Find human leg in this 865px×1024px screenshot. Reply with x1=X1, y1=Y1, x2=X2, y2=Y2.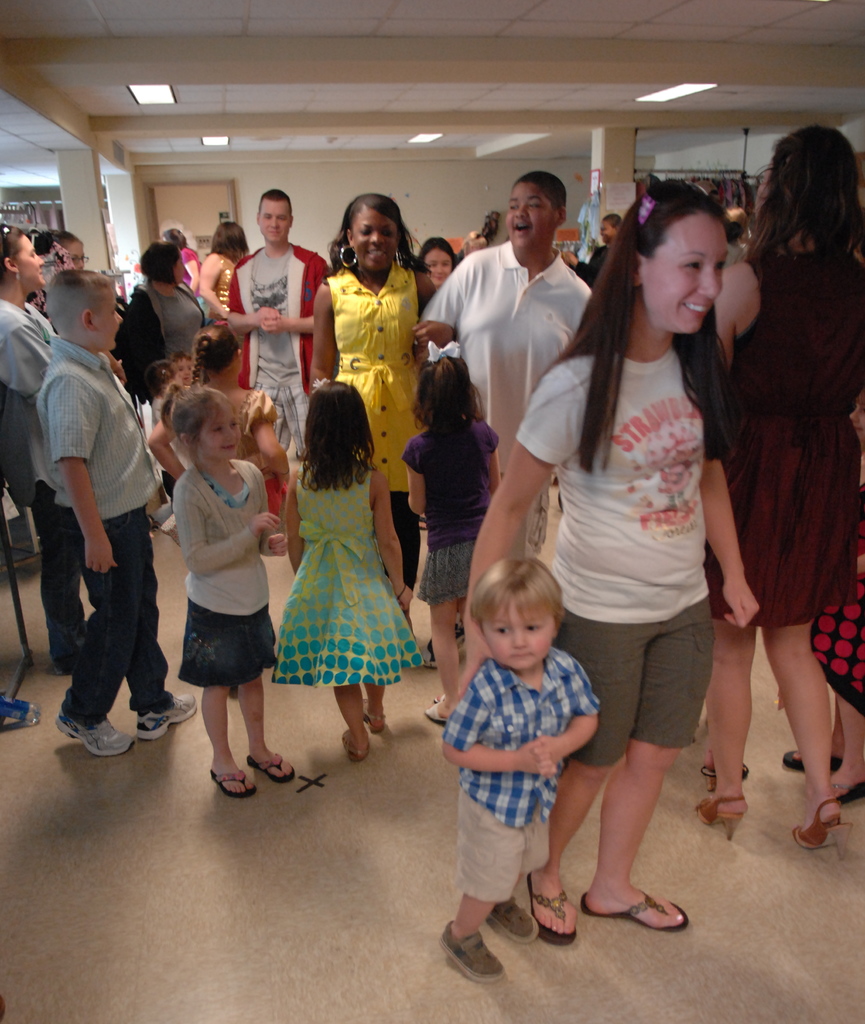
x1=707, y1=605, x2=749, y2=846.
